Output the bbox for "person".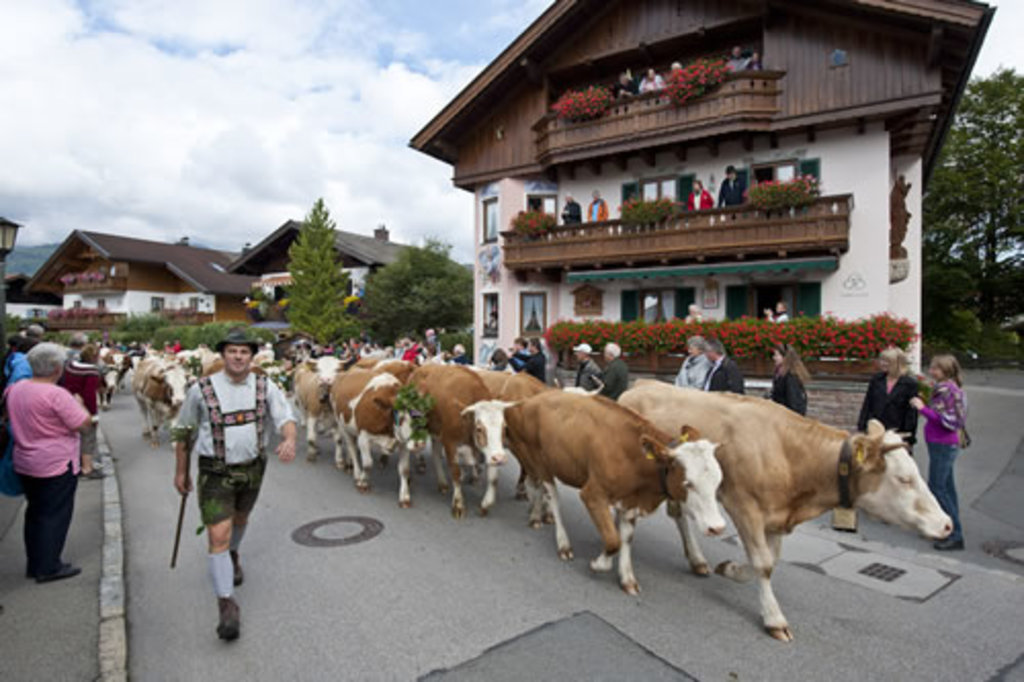
Rect(51, 334, 113, 481).
